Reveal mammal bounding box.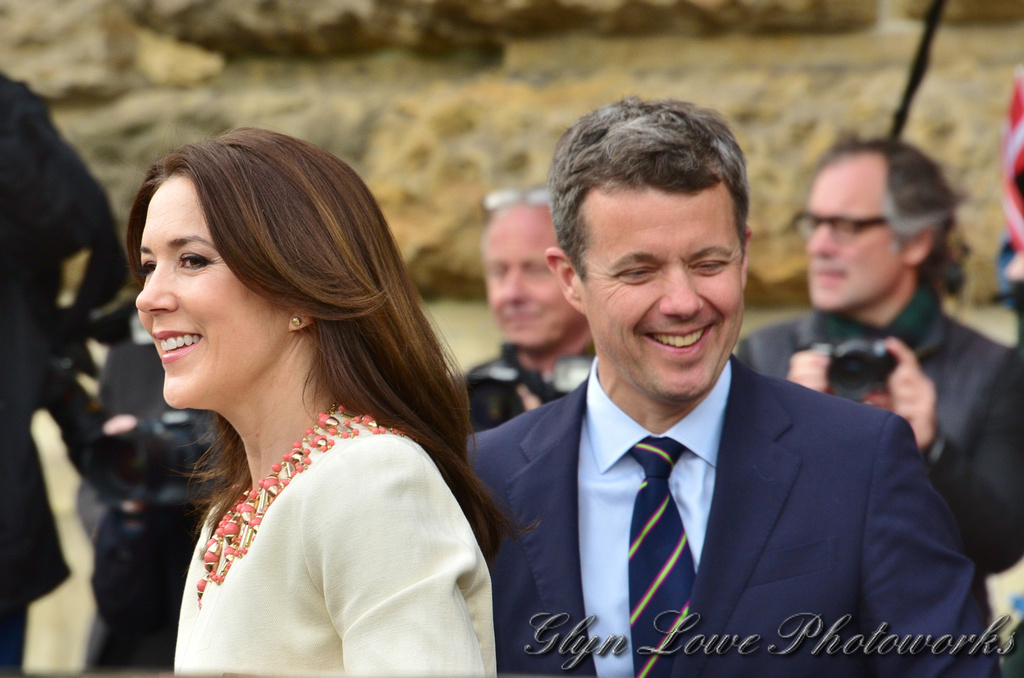
Revealed: rect(126, 123, 542, 677).
